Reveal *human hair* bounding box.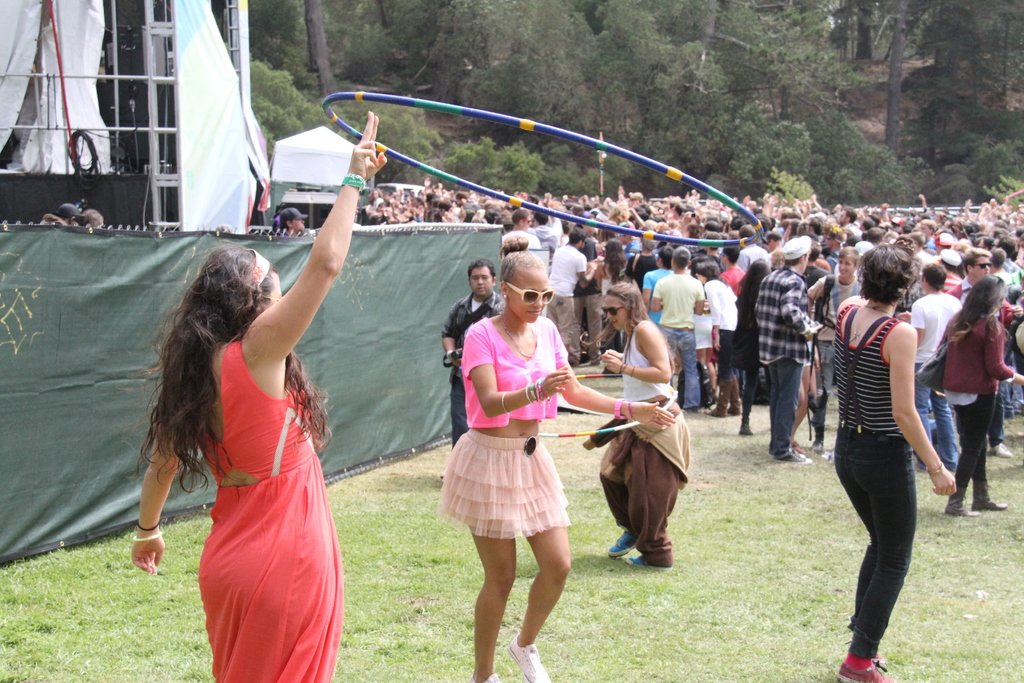
Revealed: <region>484, 209, 500, 221</region>.
